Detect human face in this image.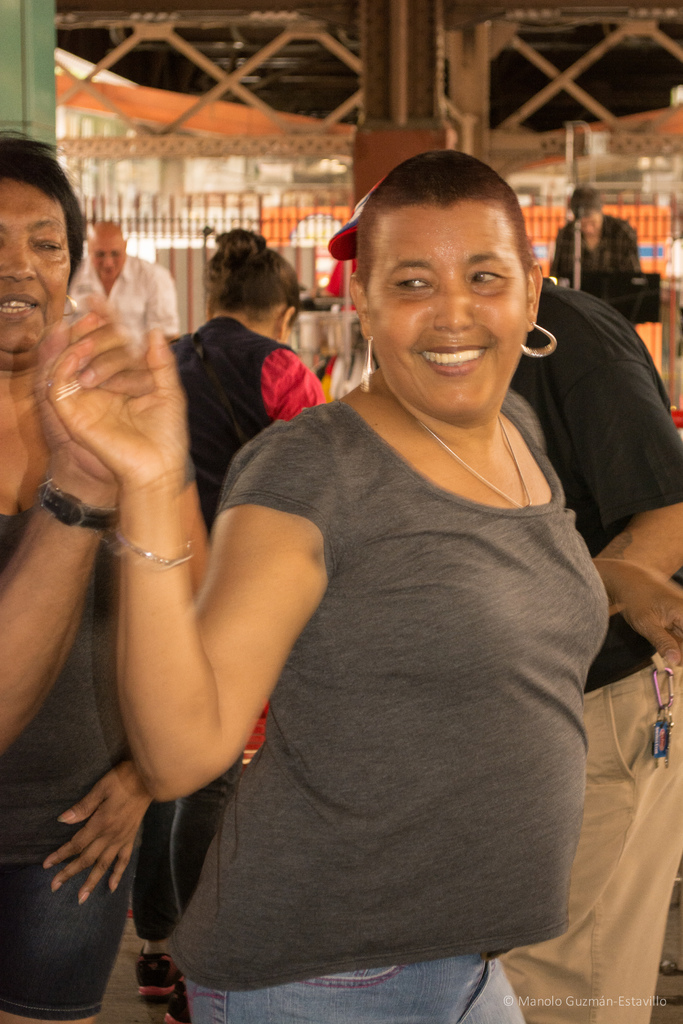
Detection: {"x1": 374, "y1": 202, "x2": 526, "y2": 415}.
